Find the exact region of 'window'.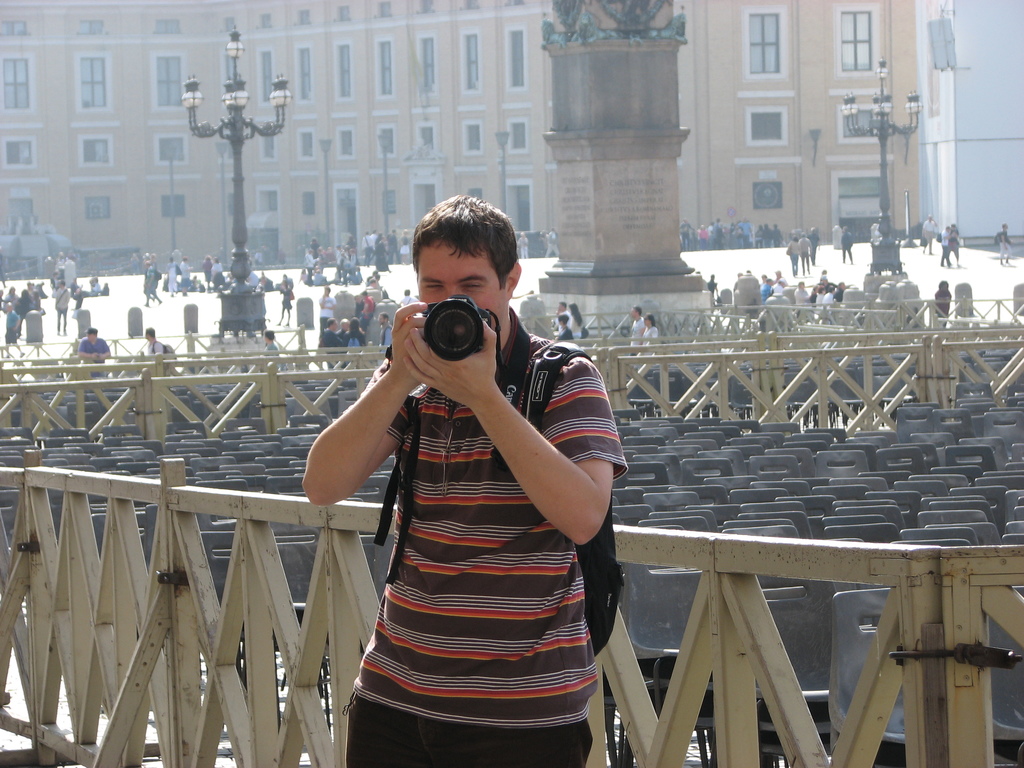
Exact region: 257,53,273,97.
